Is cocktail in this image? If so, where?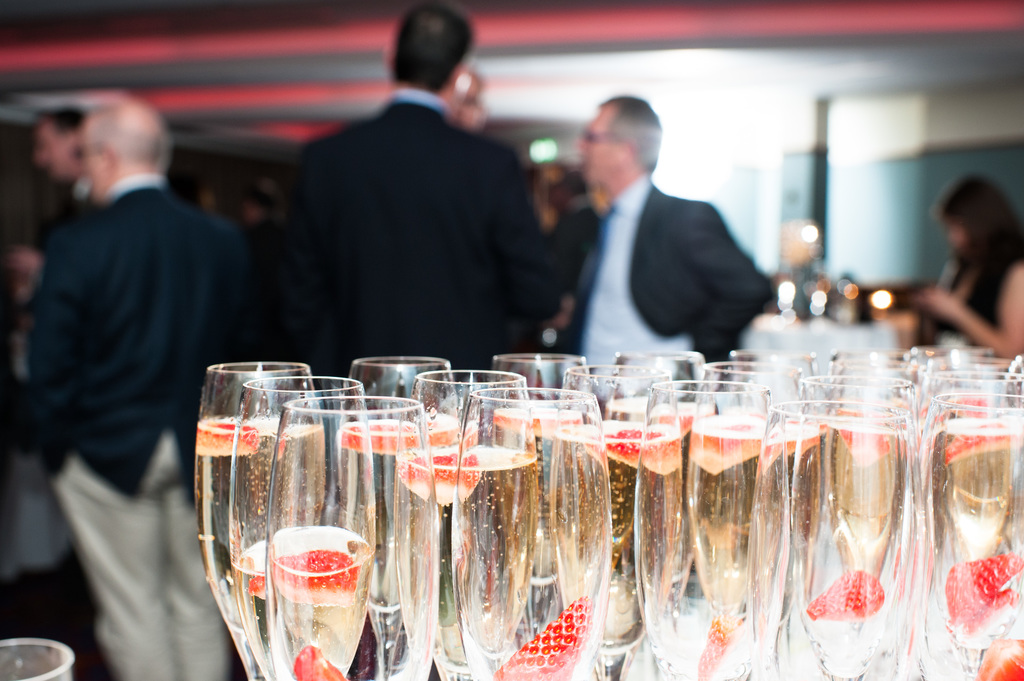
Yes, at (389,363,540,680).
